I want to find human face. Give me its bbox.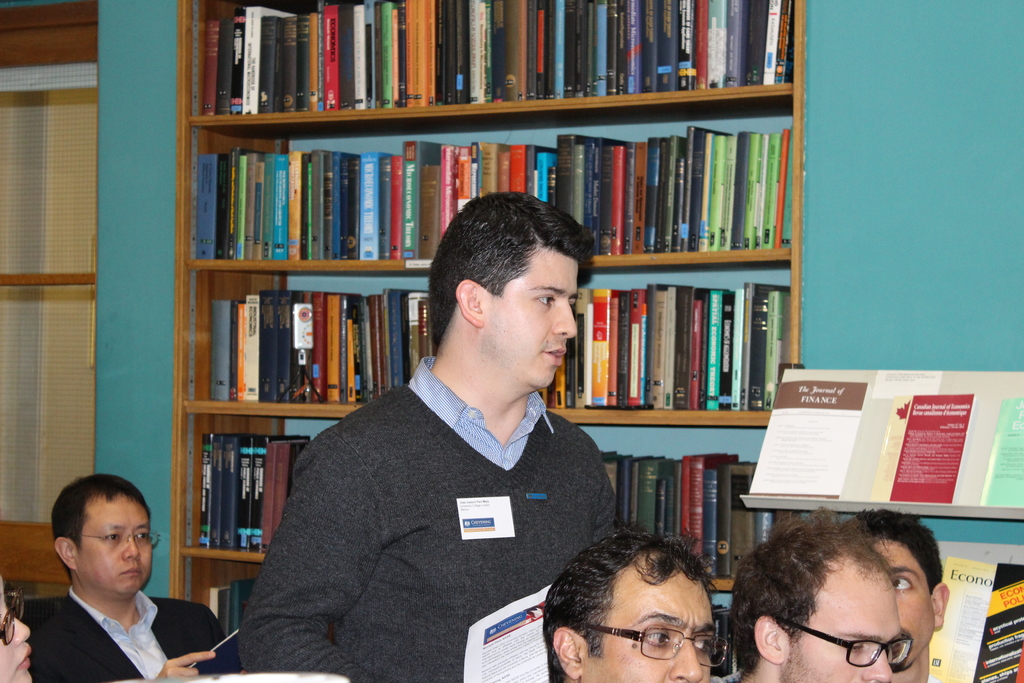
{"x1": 488, "y1": 247, "x2": 582, "y2": 388}.
